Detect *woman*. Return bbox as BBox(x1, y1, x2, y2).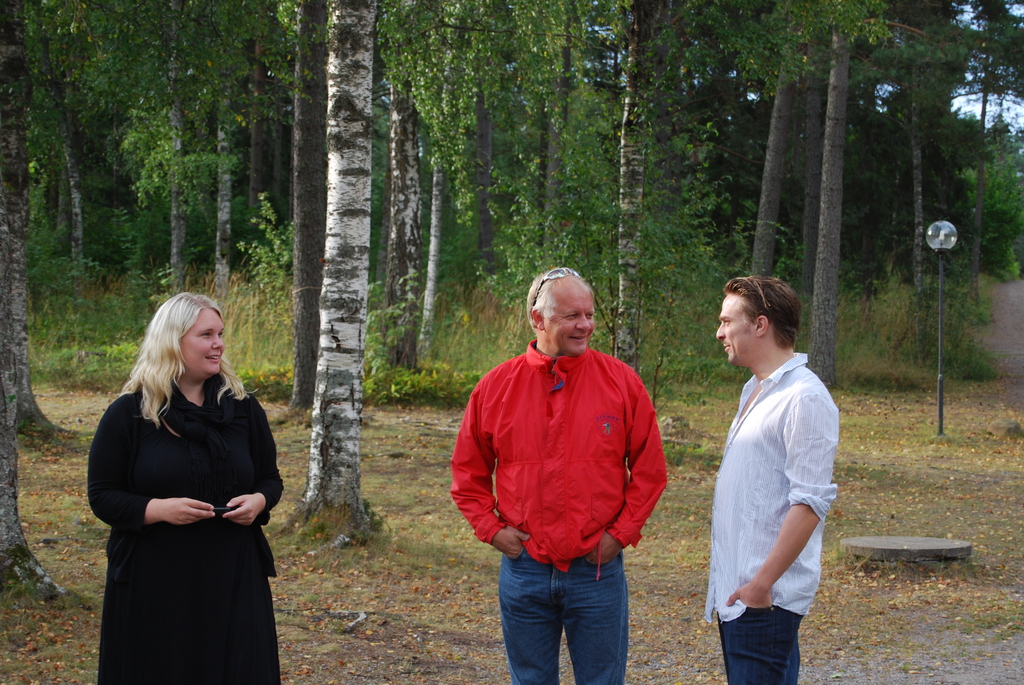
BBox(83, 292, 293, 684).
